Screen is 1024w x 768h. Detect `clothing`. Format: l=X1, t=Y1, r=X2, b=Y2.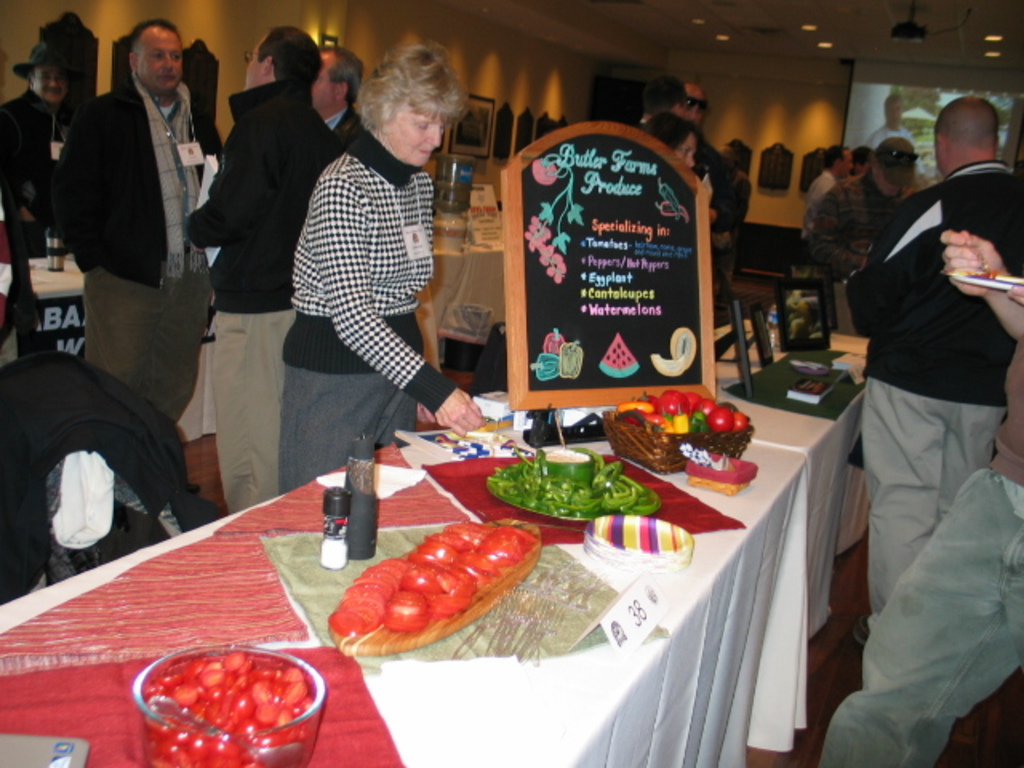
l=624, t=117, r=750, b=251.
